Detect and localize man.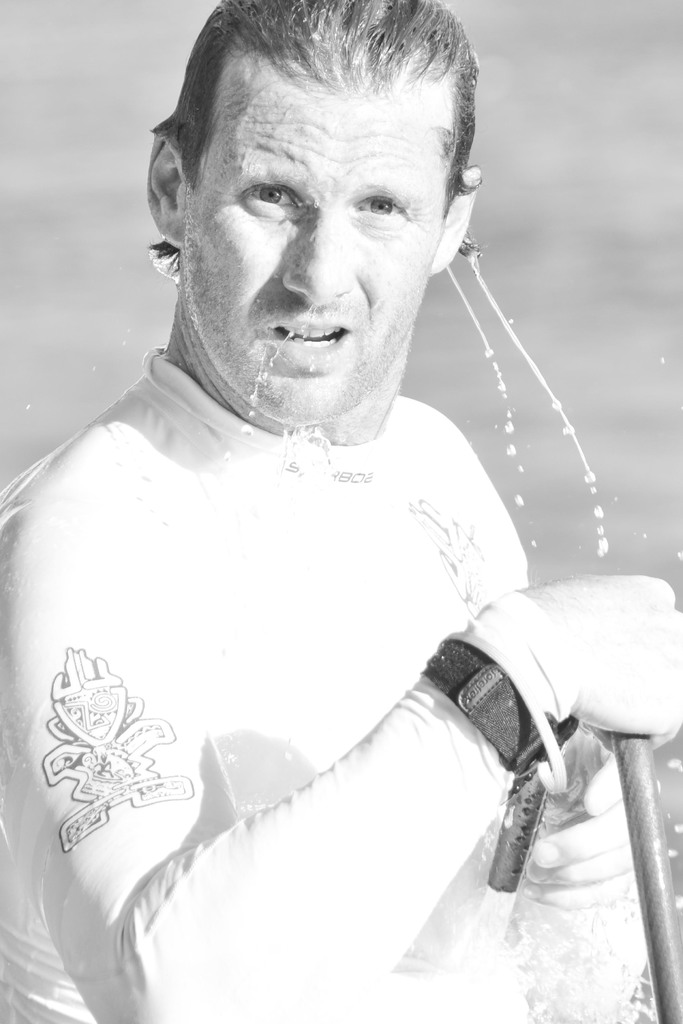
Localized at 0 13 661 1023.
